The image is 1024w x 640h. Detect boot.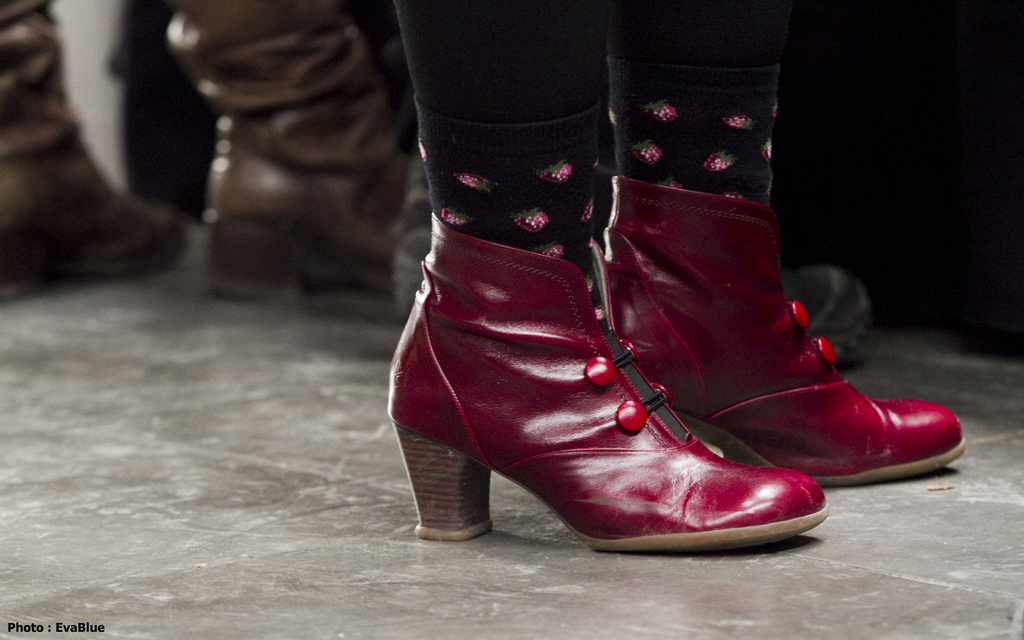
Detection: <bbox>3, 0, 190, 278</bbox>.
